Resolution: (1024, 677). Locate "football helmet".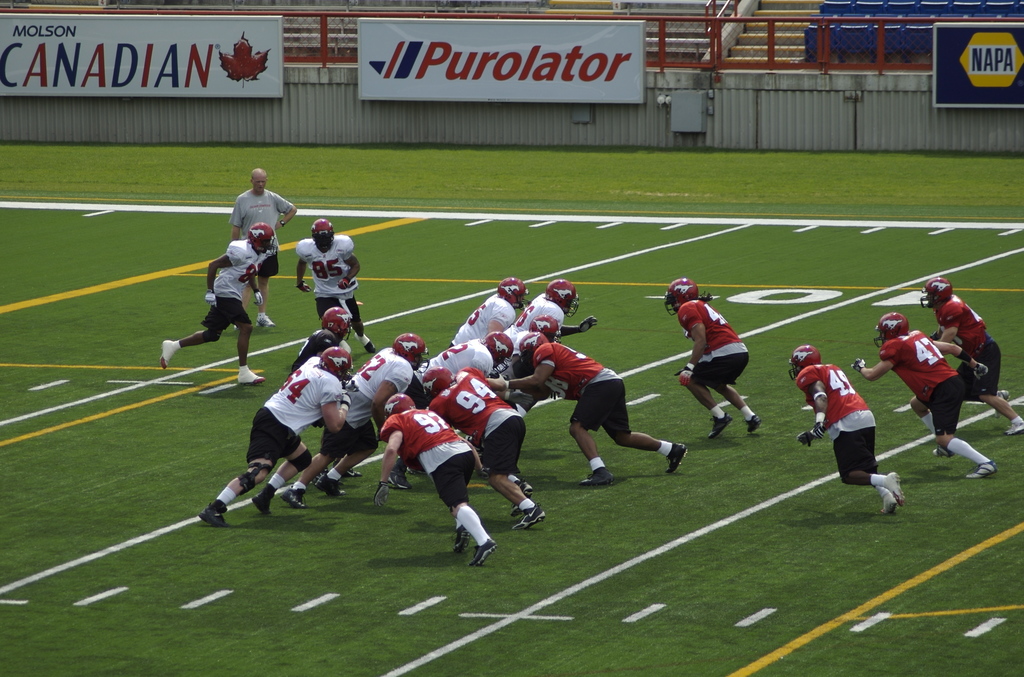
Rect(787, 343, 824, 382).
